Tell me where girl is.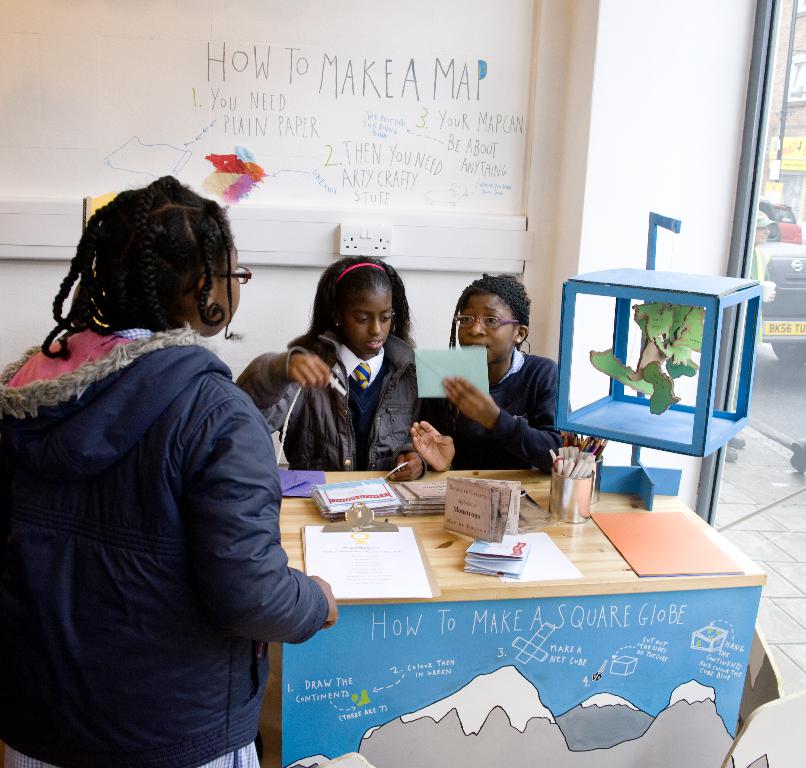
girl is at select_region(411, 273, 569, 473).
